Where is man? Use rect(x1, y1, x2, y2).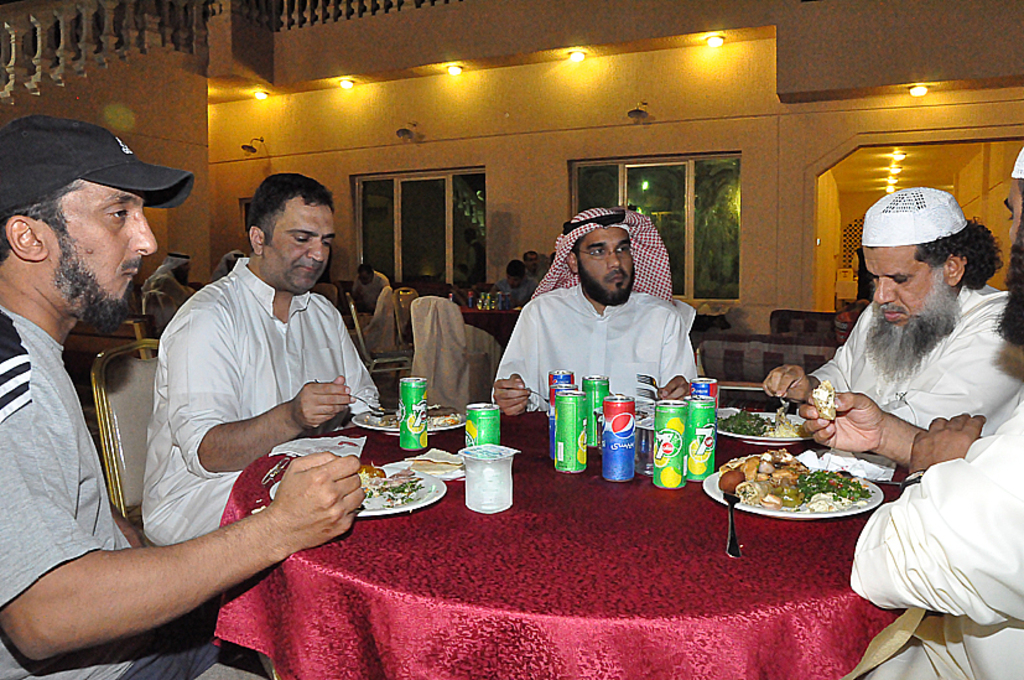
rect(352, 263, 391, 306).
